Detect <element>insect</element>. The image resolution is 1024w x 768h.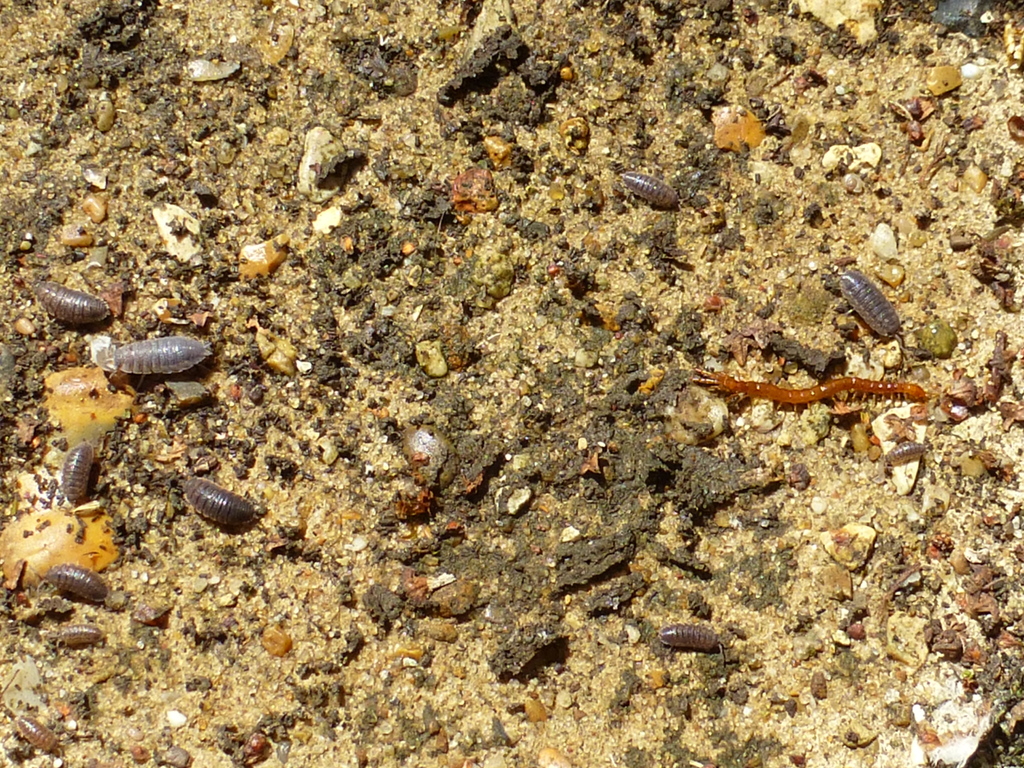
12 708 76 765.
